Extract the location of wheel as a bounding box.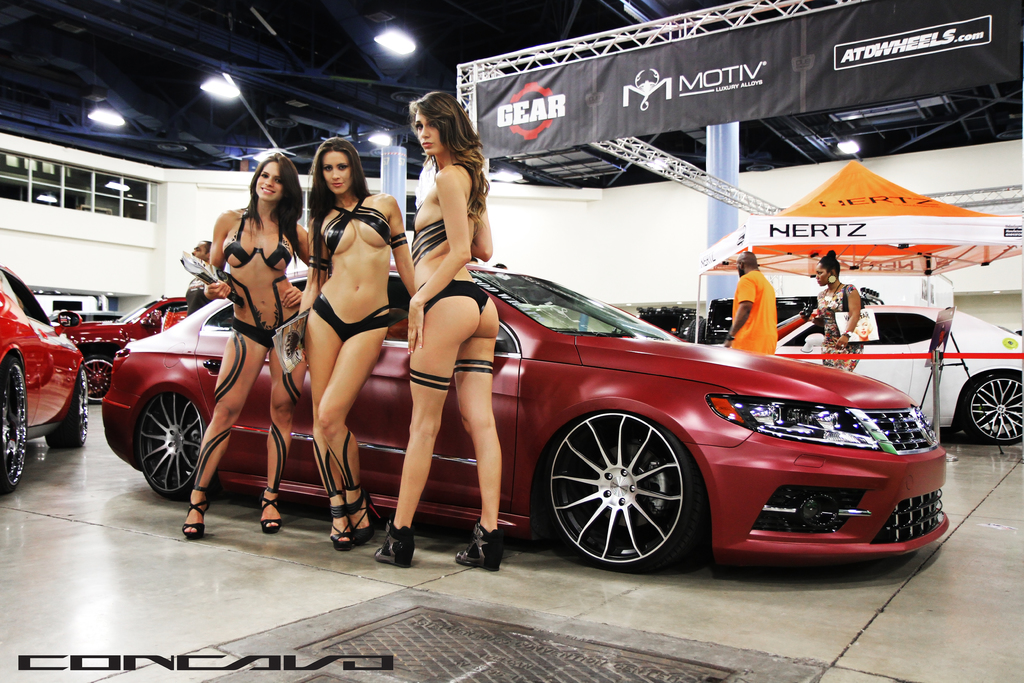
pyautogui.locateOnScreen(960, 370, 1023, 446).
